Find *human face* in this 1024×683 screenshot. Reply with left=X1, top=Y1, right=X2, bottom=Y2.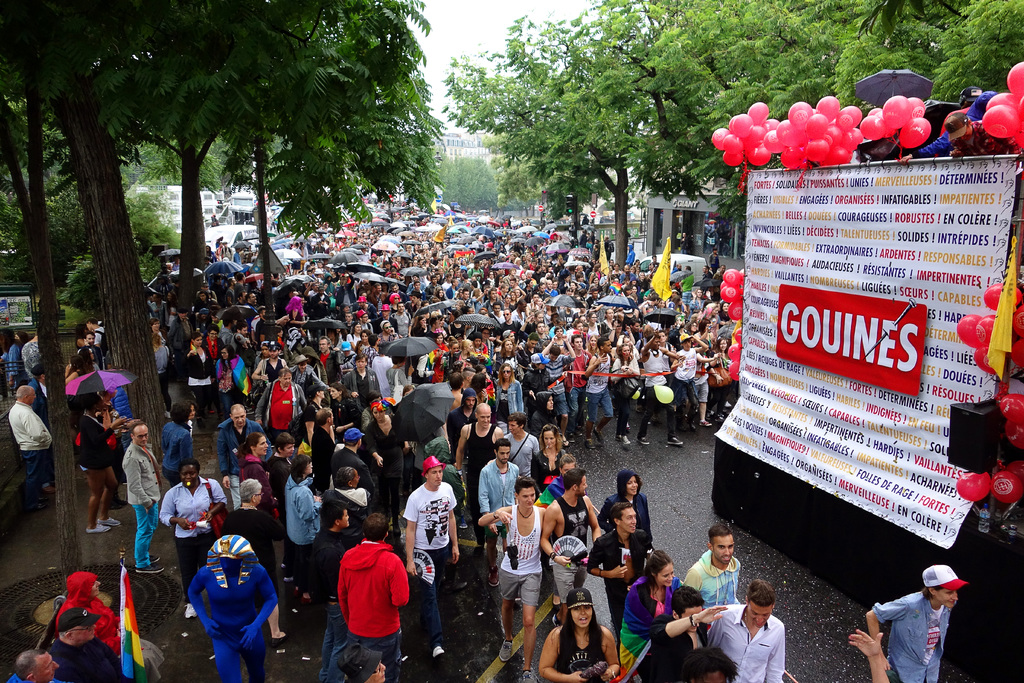
left=352, top=357, right=371, bottom=377.
